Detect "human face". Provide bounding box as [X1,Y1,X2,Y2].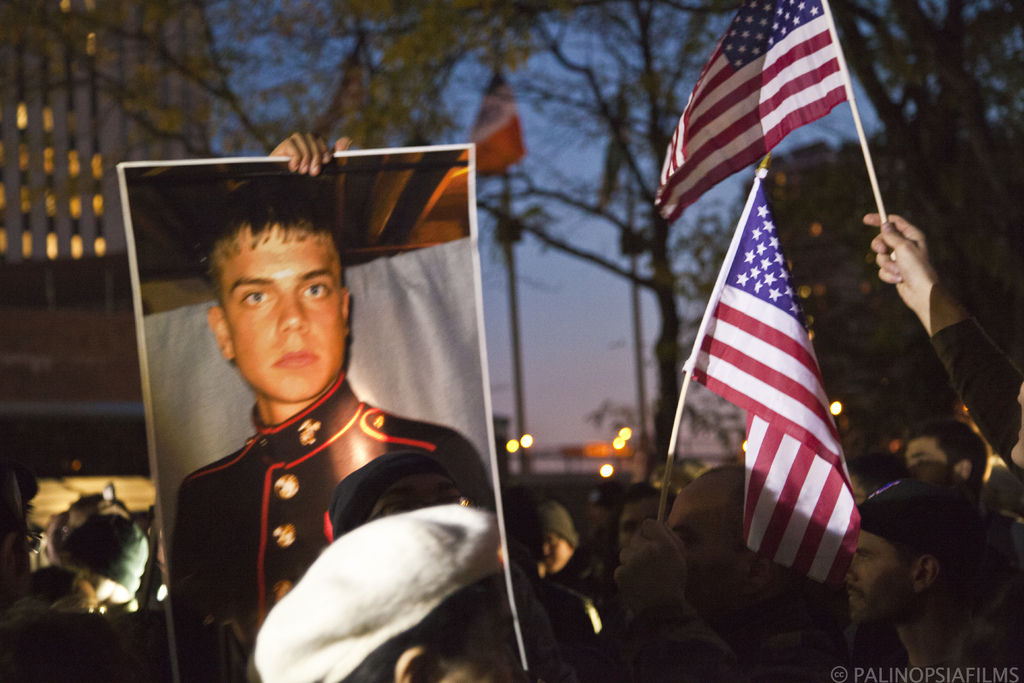
[538,530,573,573].
